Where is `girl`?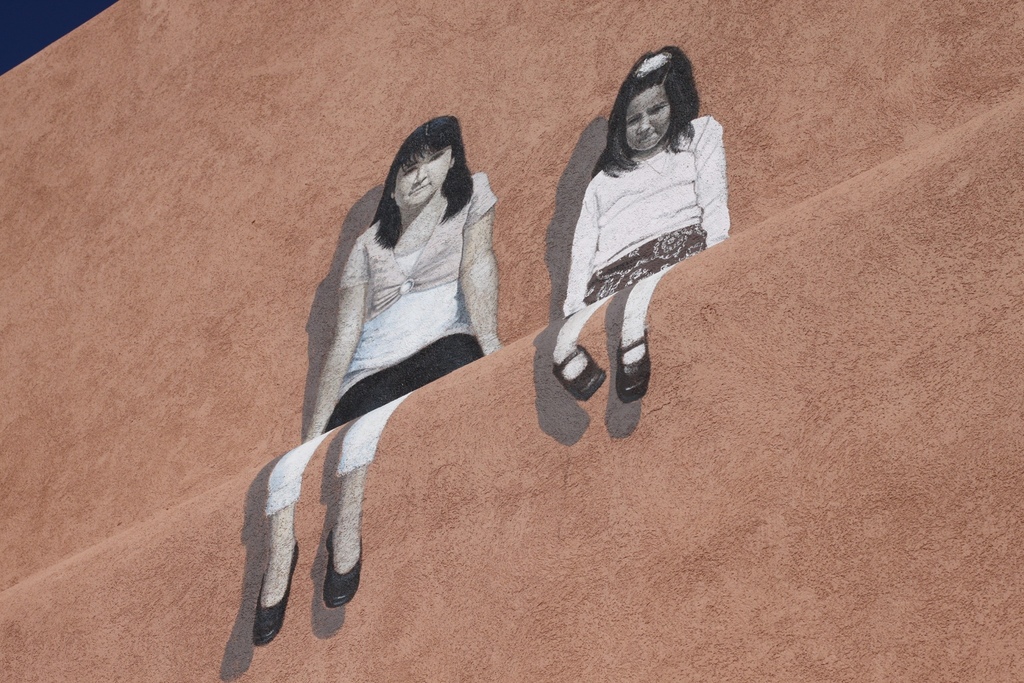
crop(551, 48, 724, 404).
